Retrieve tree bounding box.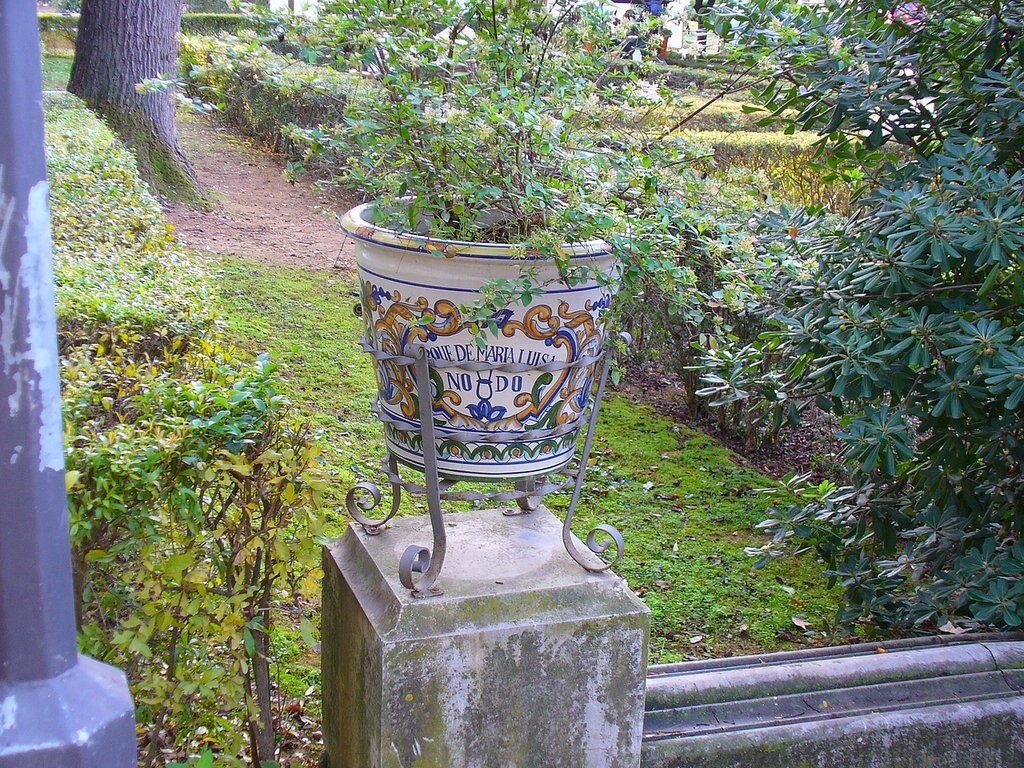
Bounding box: detection(59, 0, 231, 210).
